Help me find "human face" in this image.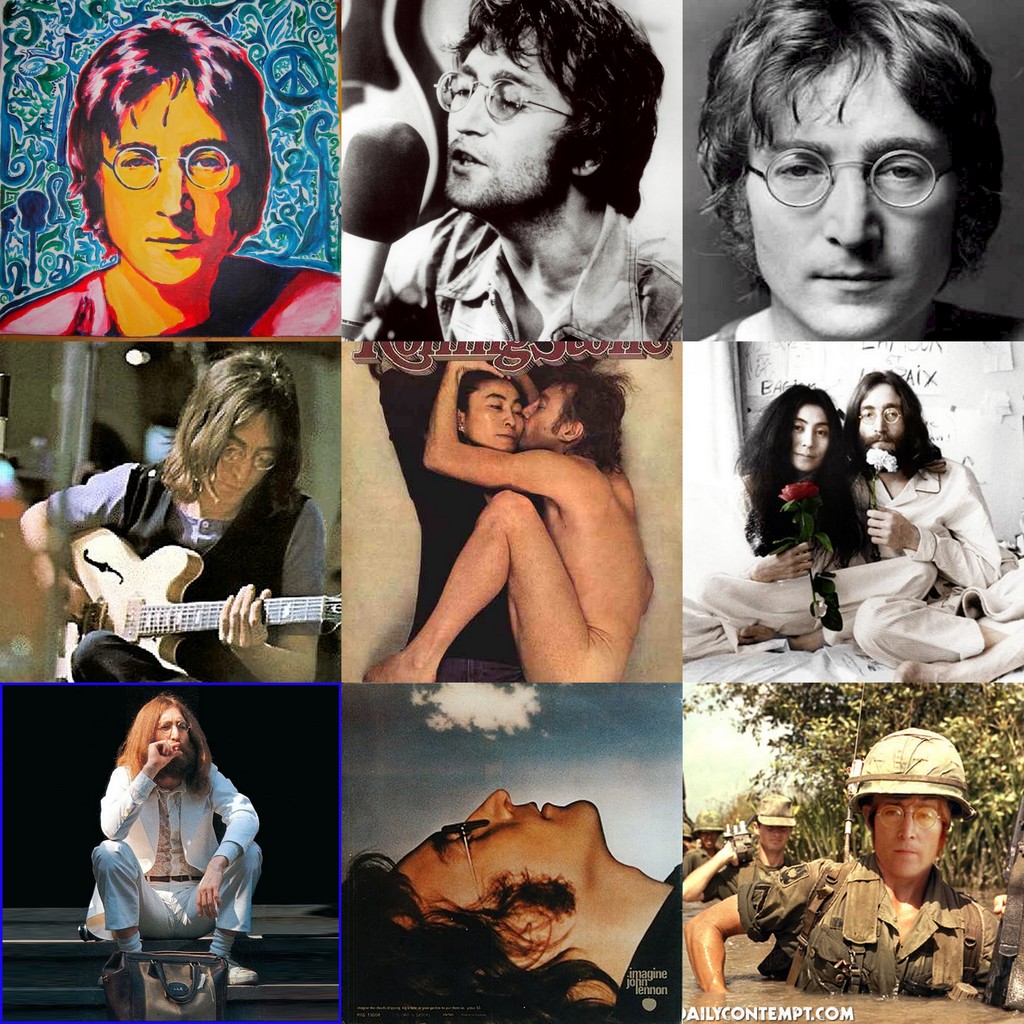
Found it: 743 49 955 337.
